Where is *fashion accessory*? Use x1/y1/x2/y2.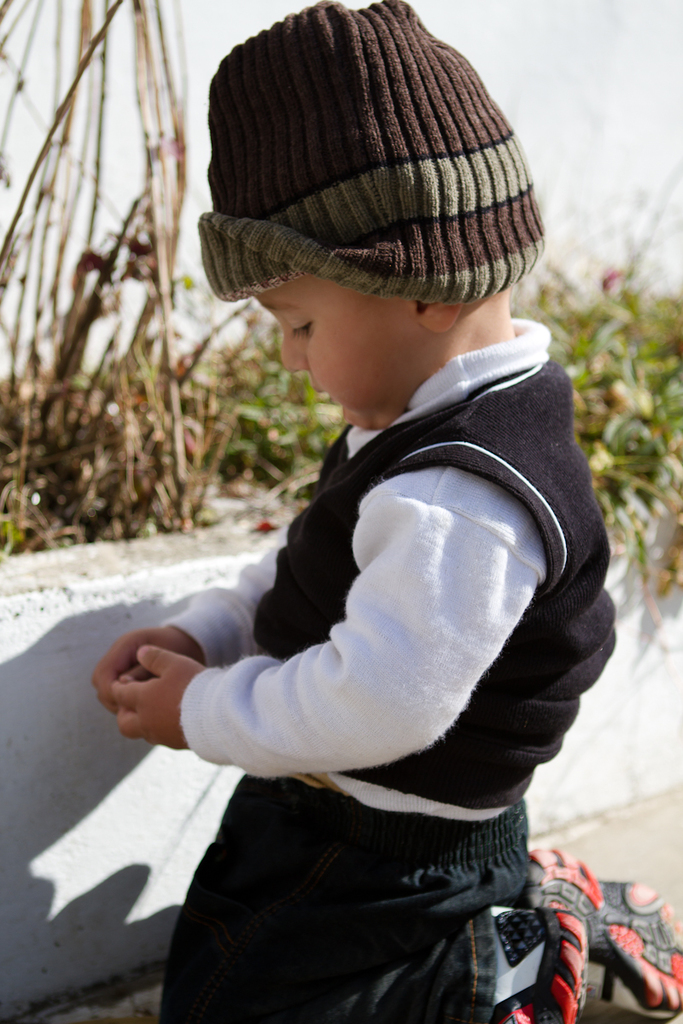
196/0/548/311.
